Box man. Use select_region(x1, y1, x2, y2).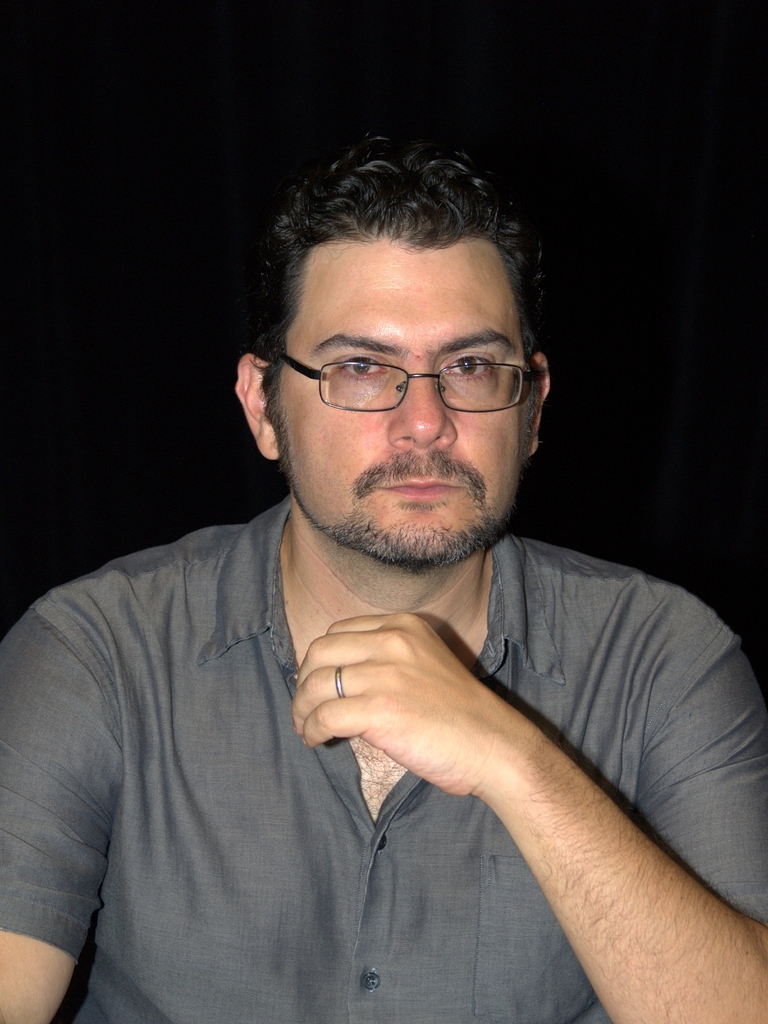
select_region(15, 128, 748, 1023).
